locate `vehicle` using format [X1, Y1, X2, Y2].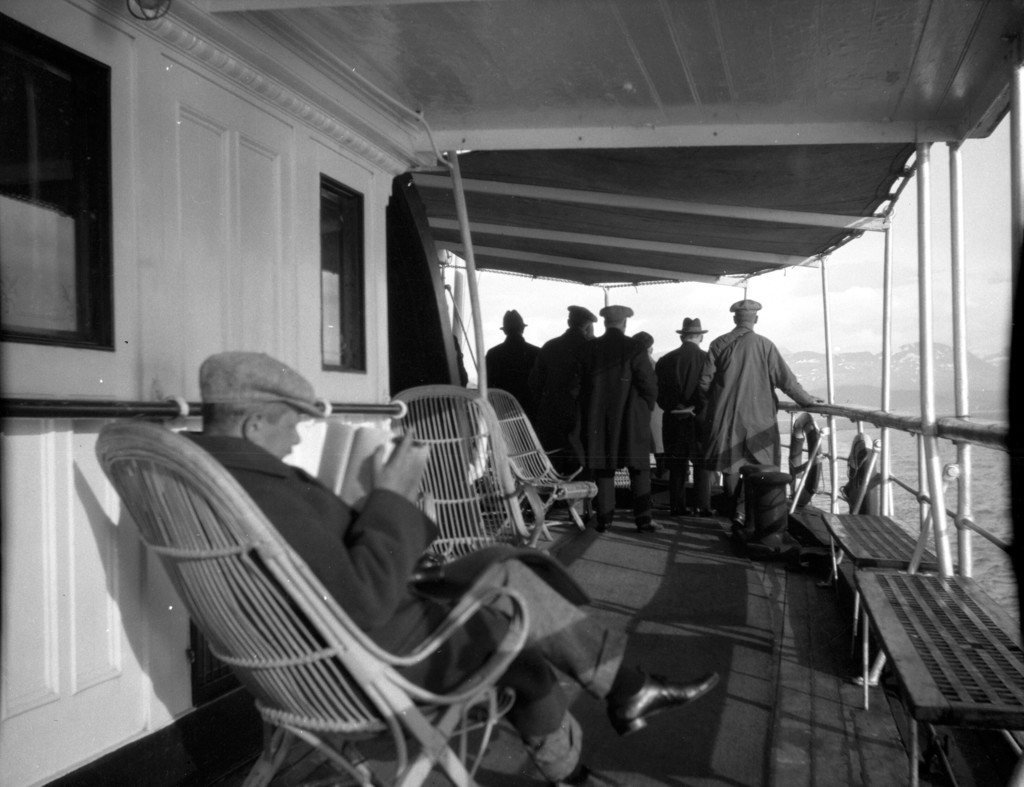
[0, 0, 1023, 786].
